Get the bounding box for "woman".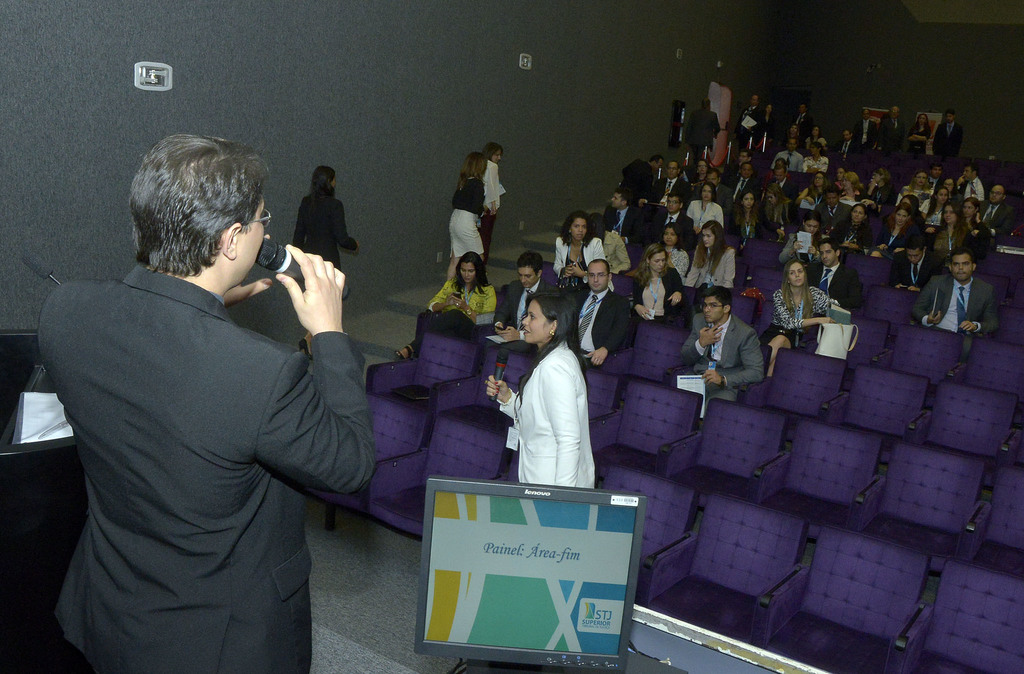
<region>961, 203, 985, 255</region>.
